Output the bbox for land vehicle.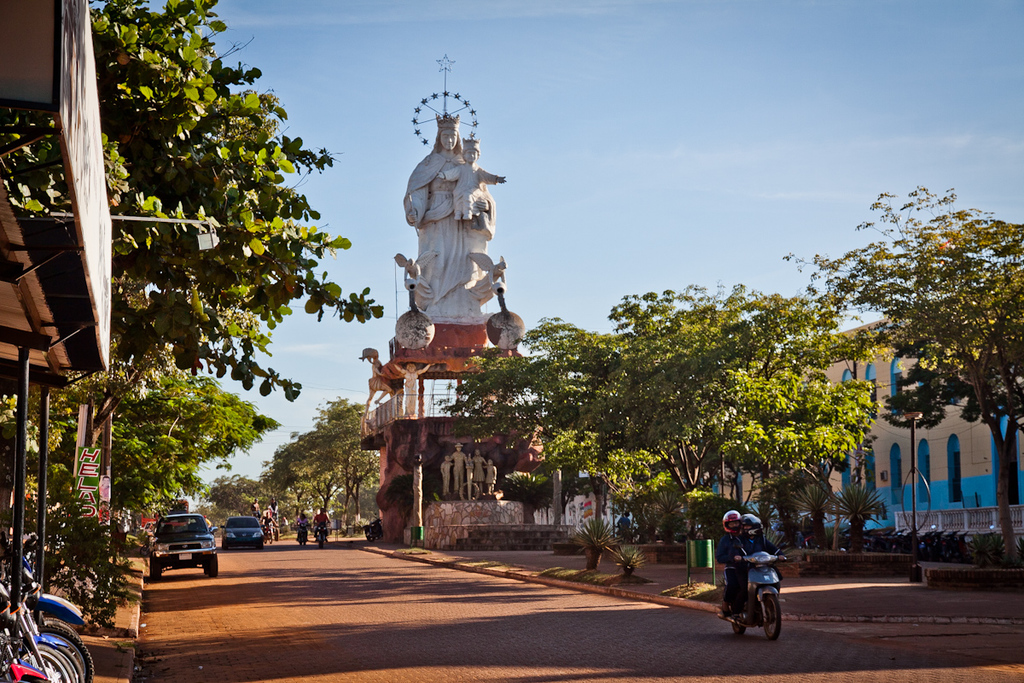
detection(136, 496, 190, 528).
